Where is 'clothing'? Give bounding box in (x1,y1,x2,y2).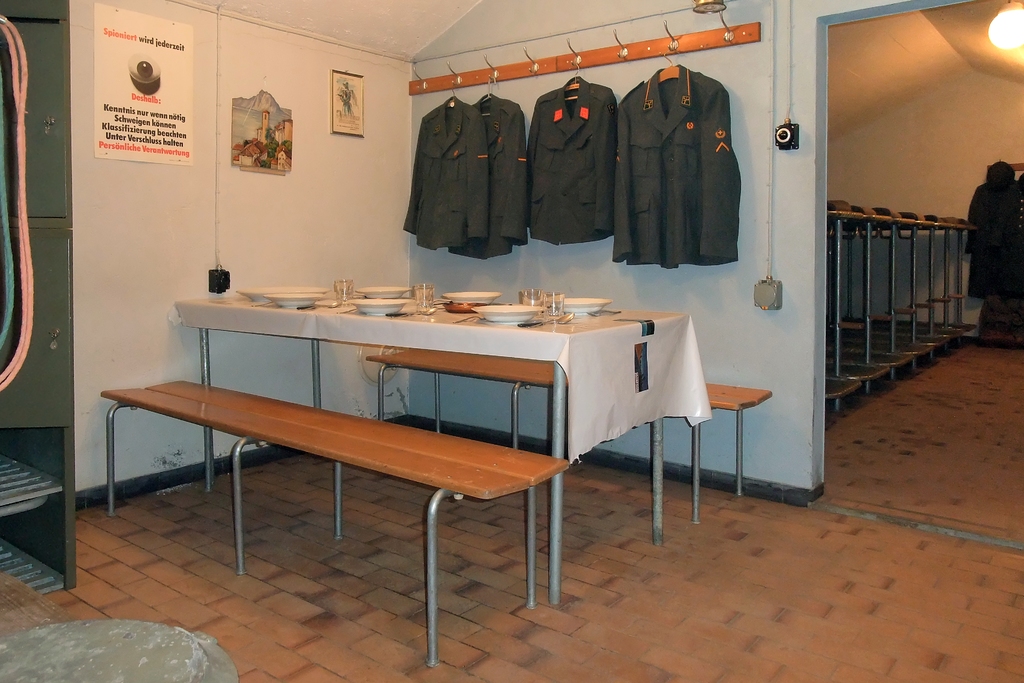
(406,96,490,245).
